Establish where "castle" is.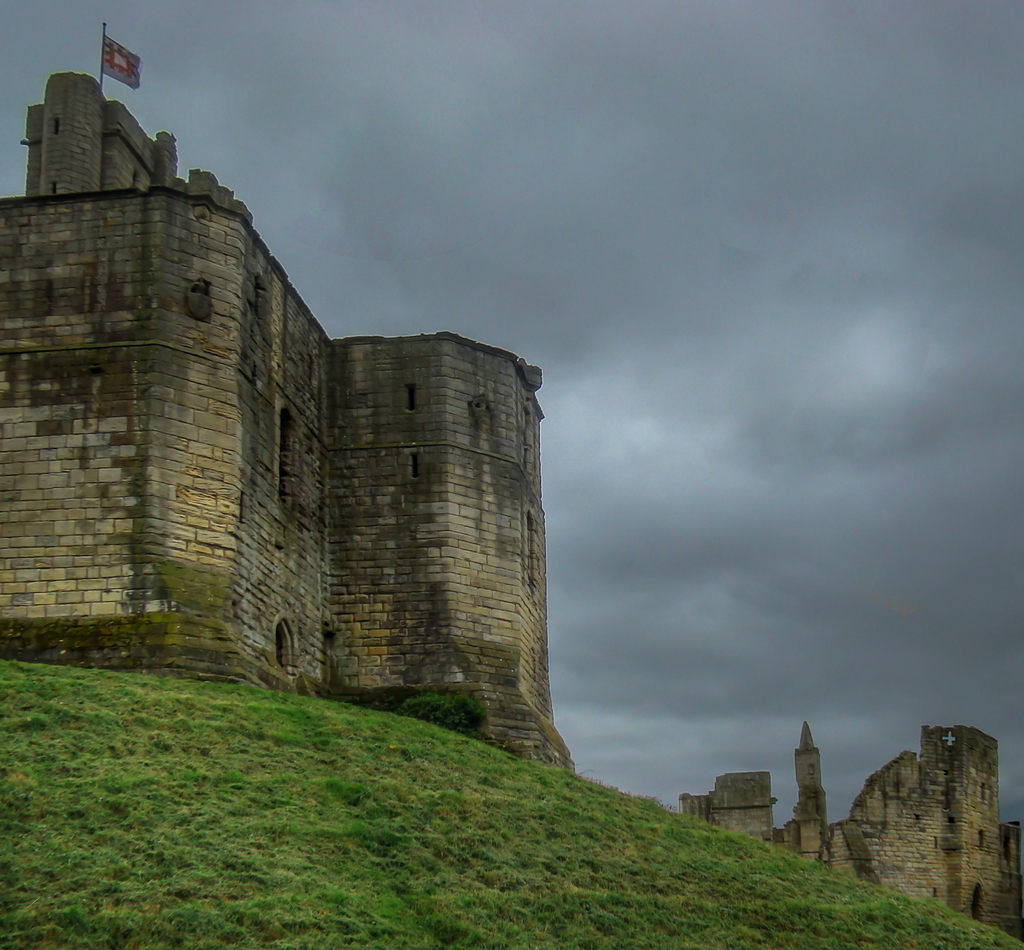
Established at BBox(669, 760, 769, 839).
